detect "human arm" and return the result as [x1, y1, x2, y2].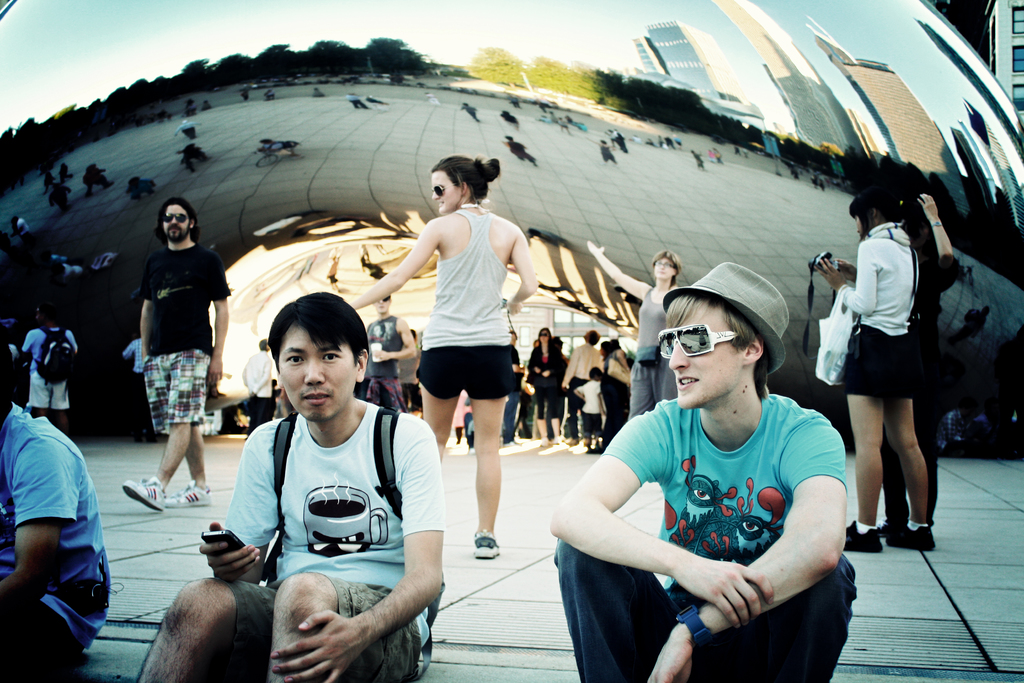
[554, 409, 776, 628].
